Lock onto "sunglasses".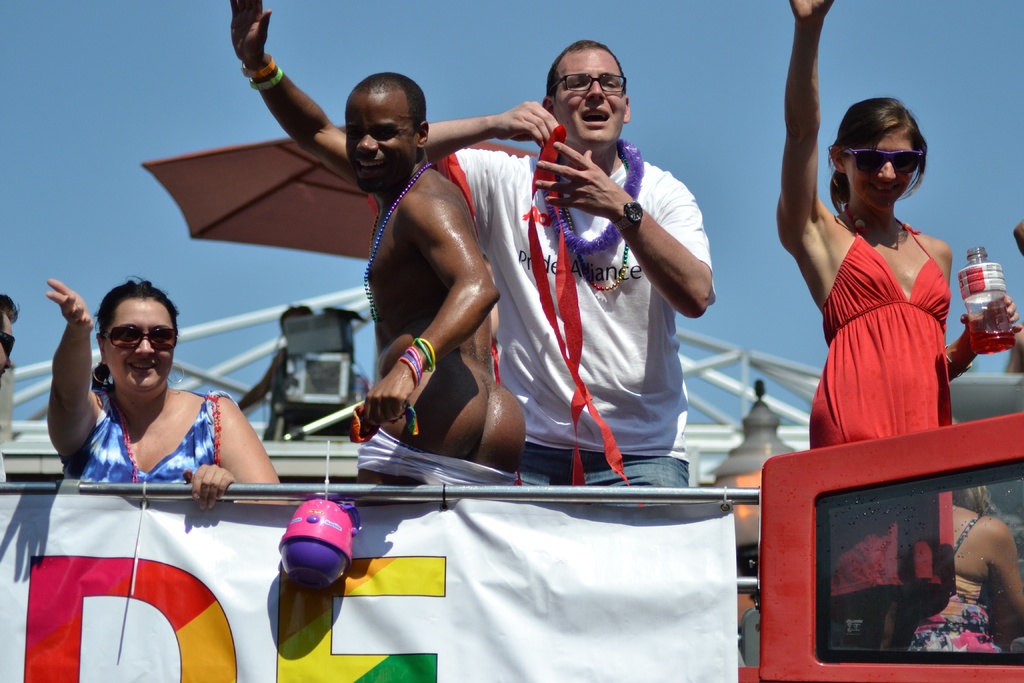
Locked: bbox=[842, 147, 925, 172].
